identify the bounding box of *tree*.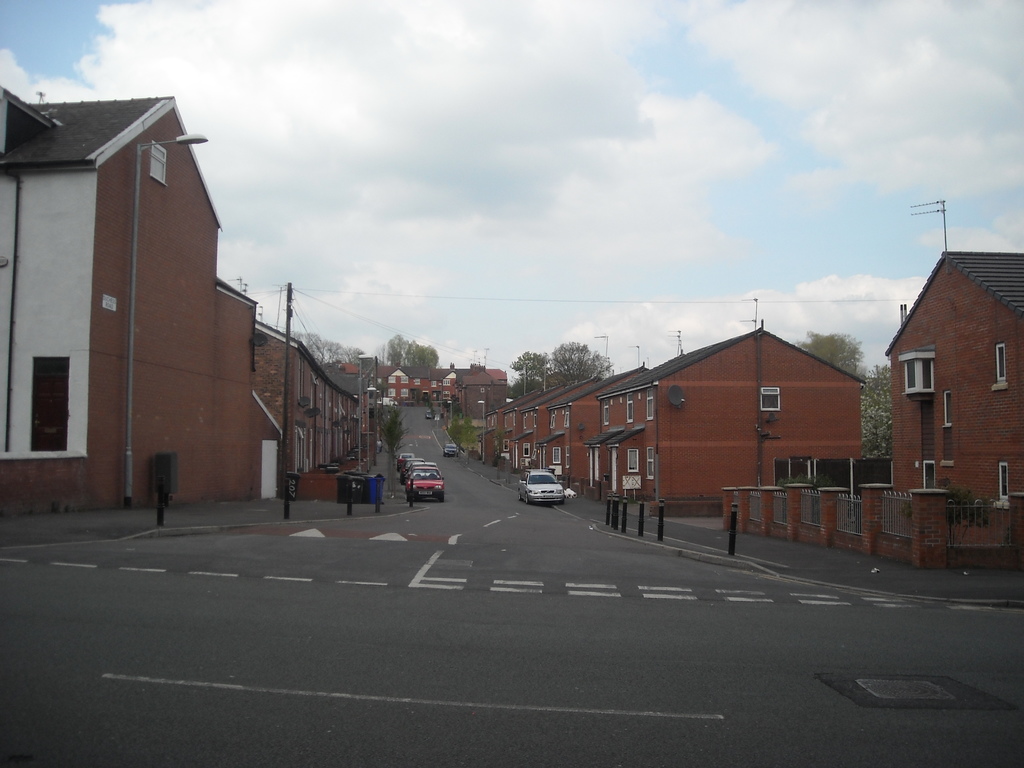
region(449, 408, 481, 459).
